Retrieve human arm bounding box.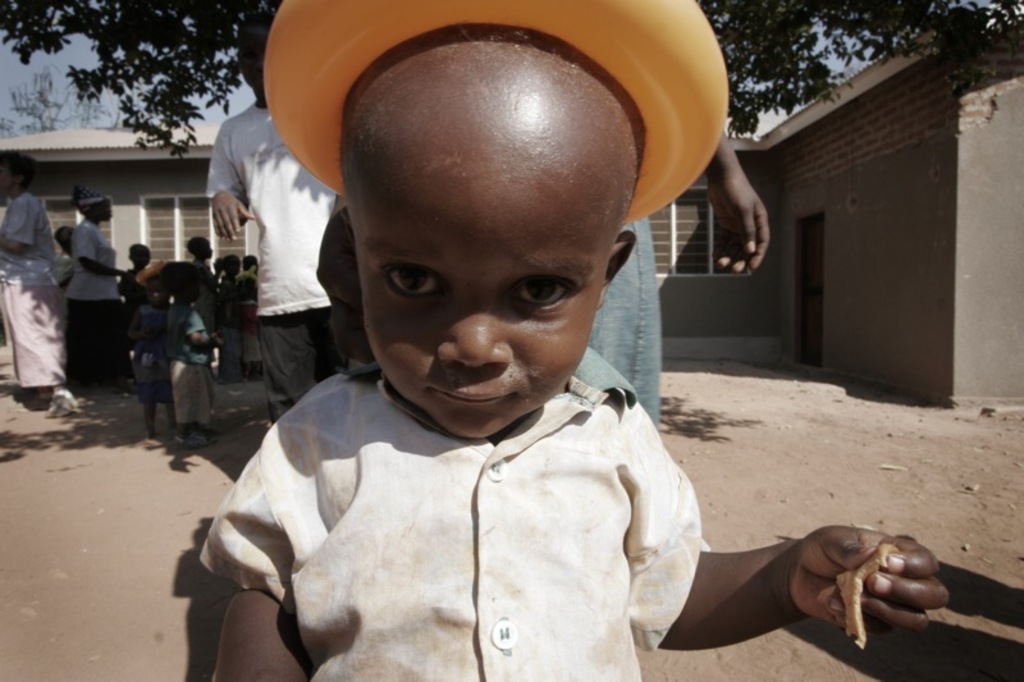
Bounding box: bbox=[178, 307, 224, 349].
